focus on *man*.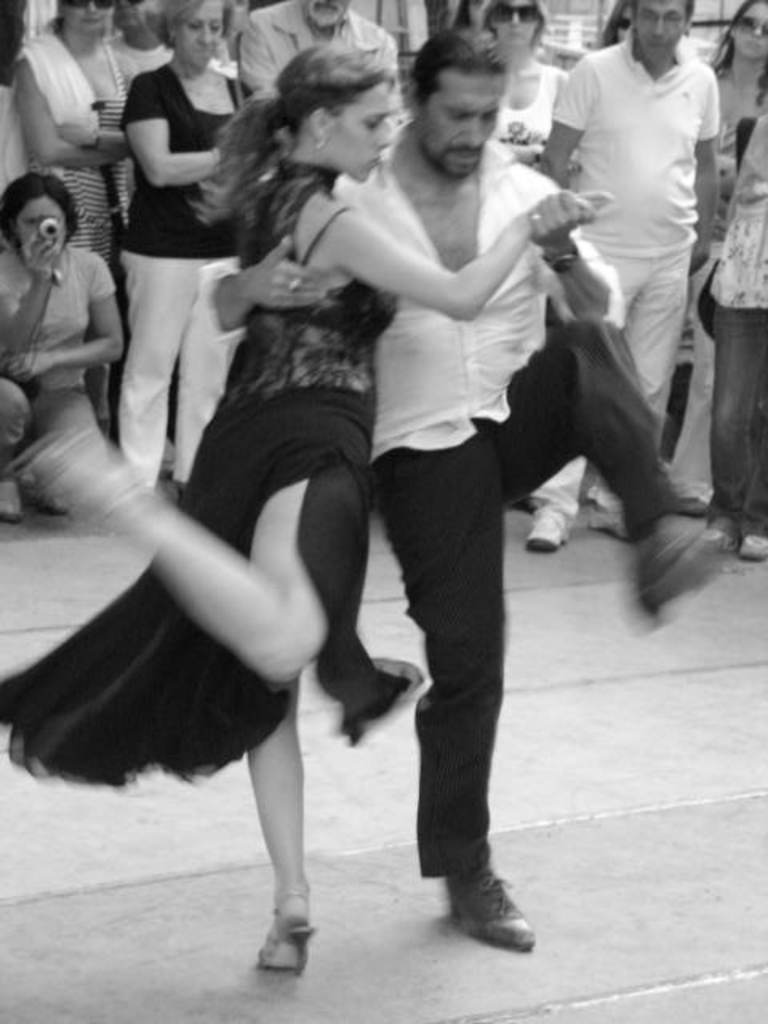
Focused at l=234, t=0, r=390, b=85.
